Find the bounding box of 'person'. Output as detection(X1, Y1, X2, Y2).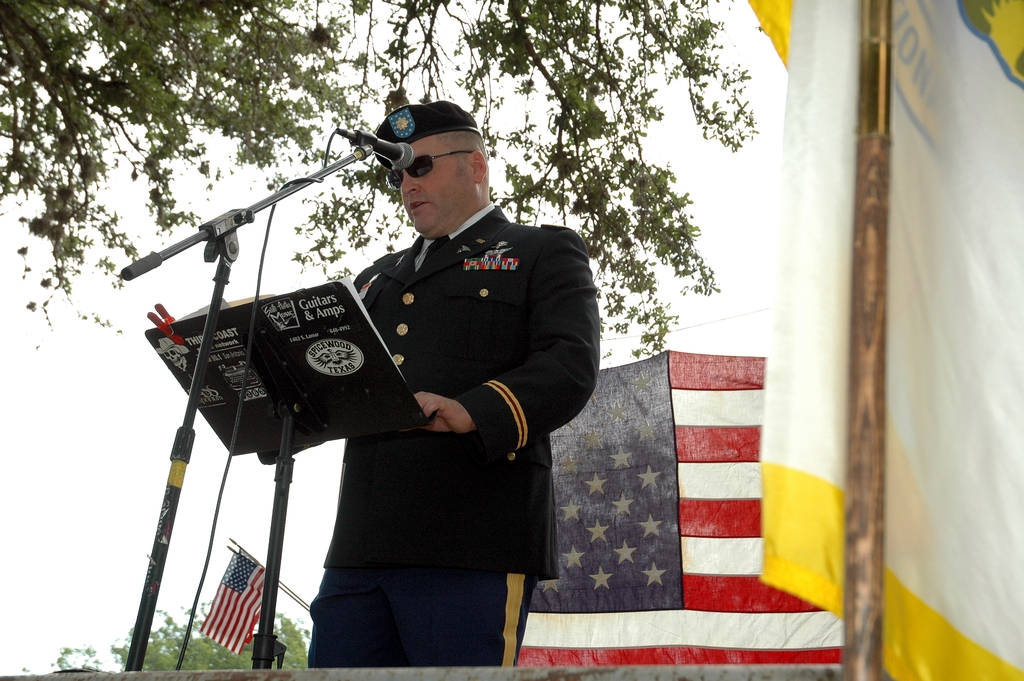
detection(308, 98, 599, 671).
